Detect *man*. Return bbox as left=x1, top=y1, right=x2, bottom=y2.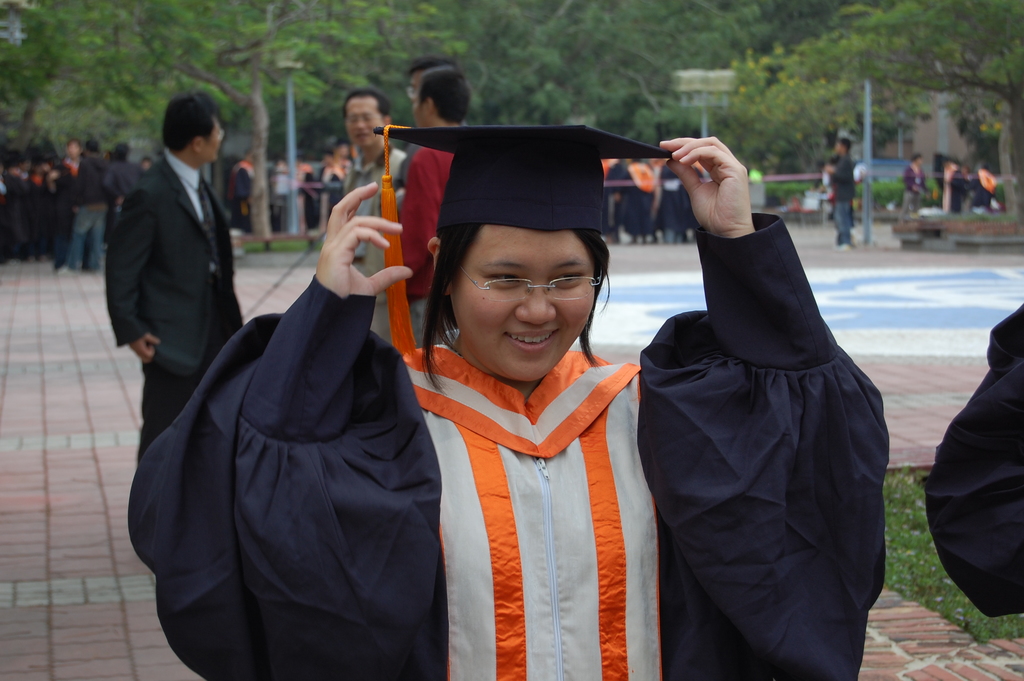
left=99, top=85, right=247, bottom=464.
